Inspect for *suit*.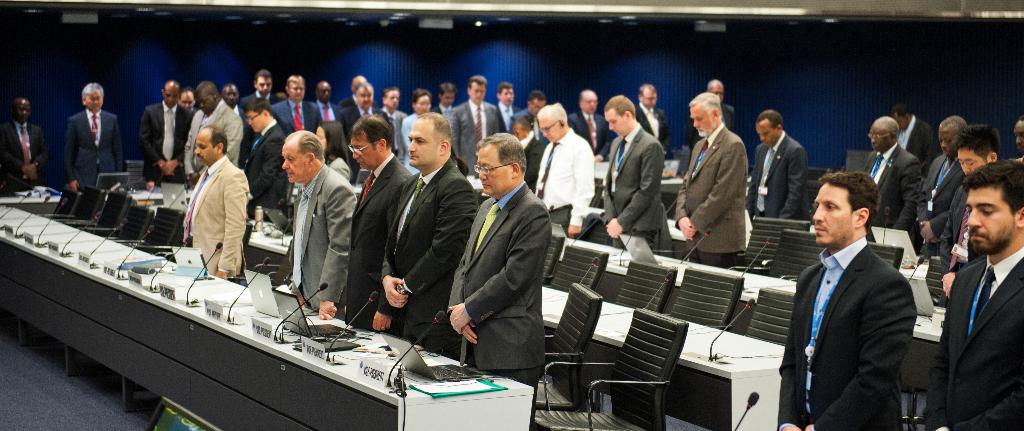
Inspection: x1=342, y1=103, x2=386, y2=139.
